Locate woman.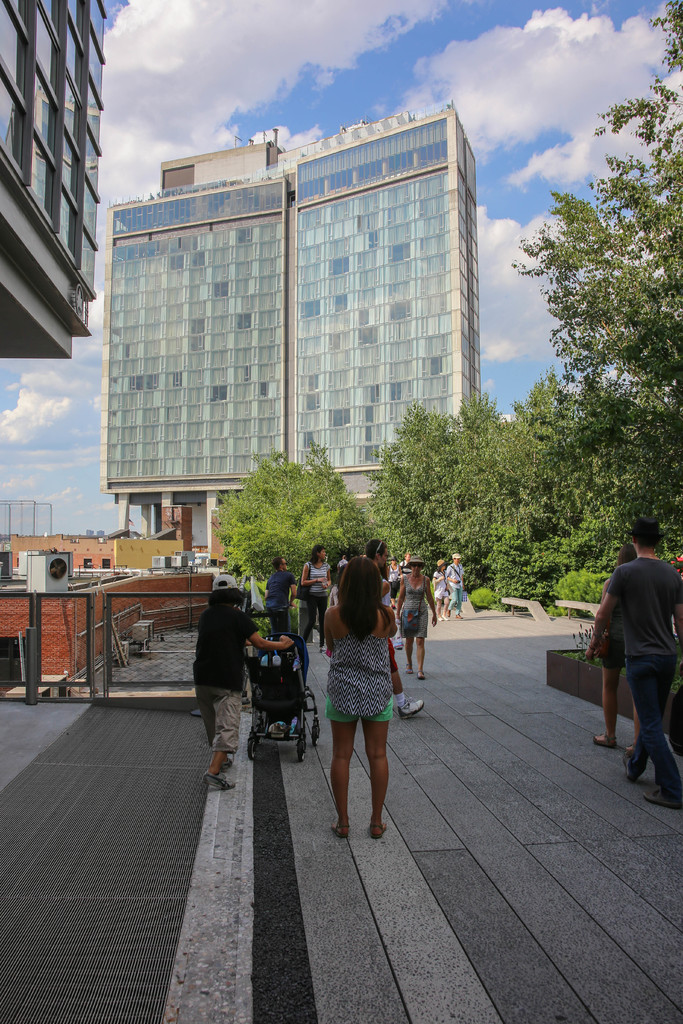
Bounding box: region(313, 552, 420, 853).
